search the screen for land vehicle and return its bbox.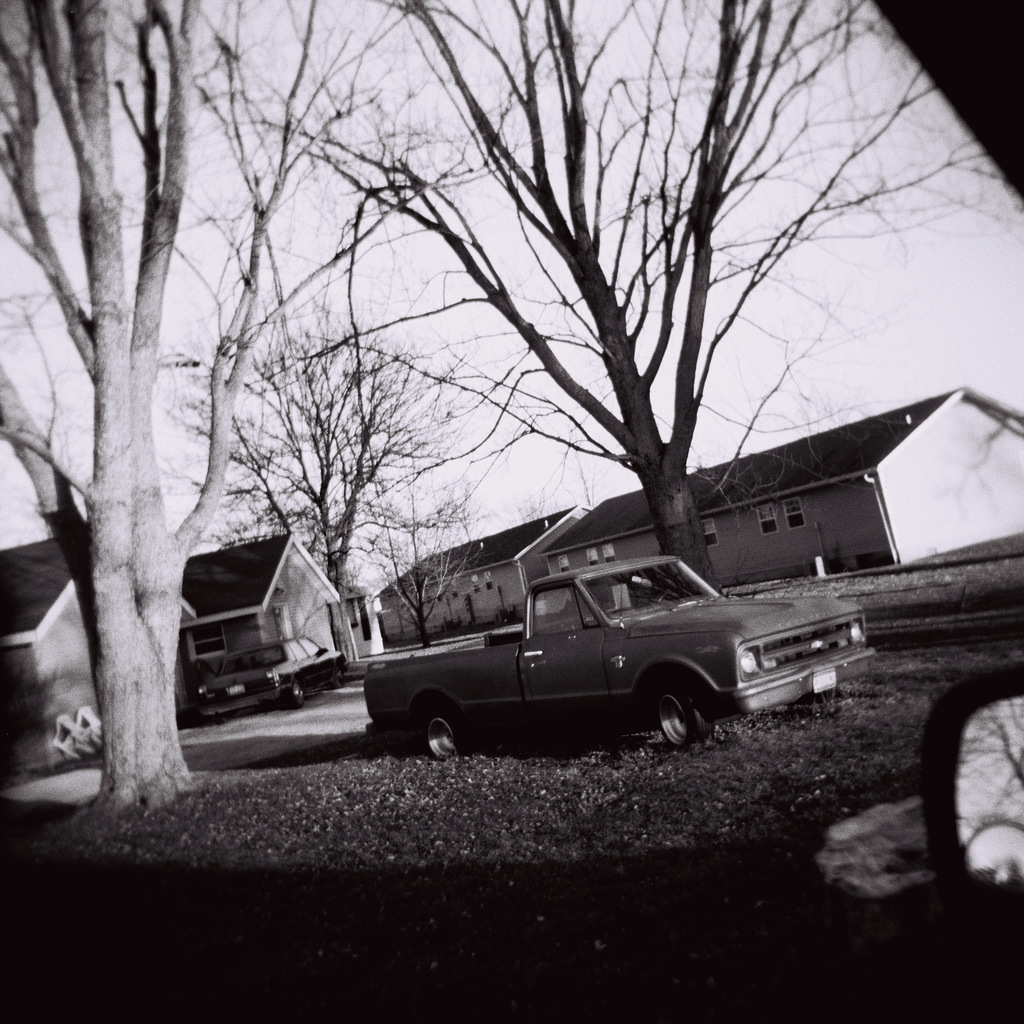
Found: pyautogui.locateOnScreen(200, 633, 346, 706).
